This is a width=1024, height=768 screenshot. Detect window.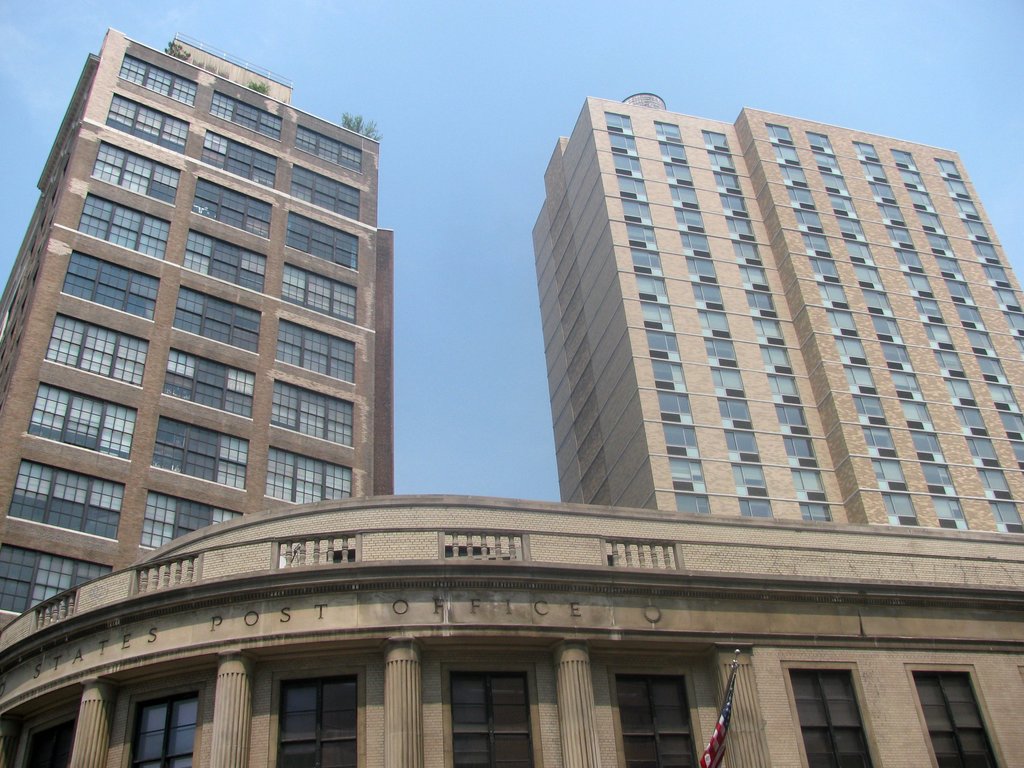
left=843, top=237, right=877, bottom=263.
